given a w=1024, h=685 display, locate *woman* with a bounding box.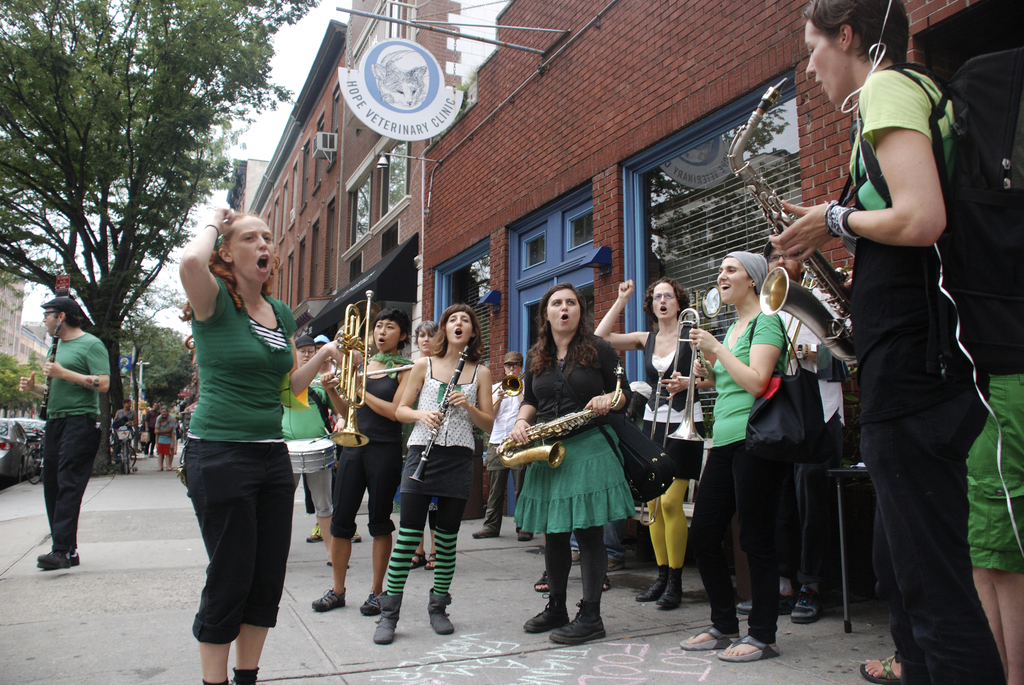
Located: {"left": 684, "top": 243, "right": 799, "bottom": 666}.
